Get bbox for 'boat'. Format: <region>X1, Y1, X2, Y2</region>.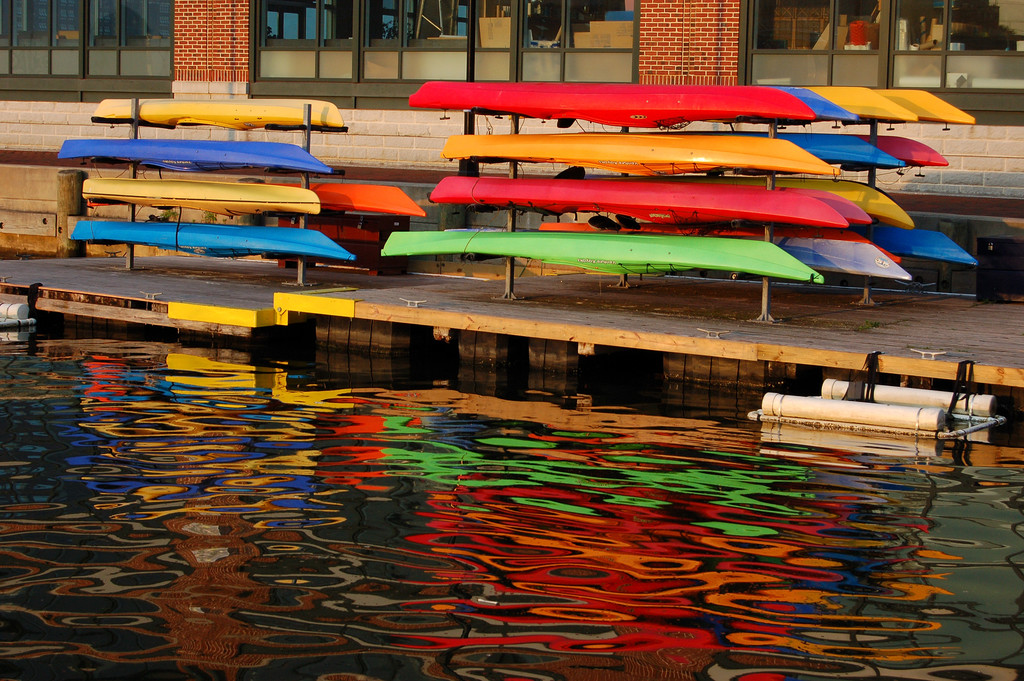
<region>406, 85, 817, 119</region>.
